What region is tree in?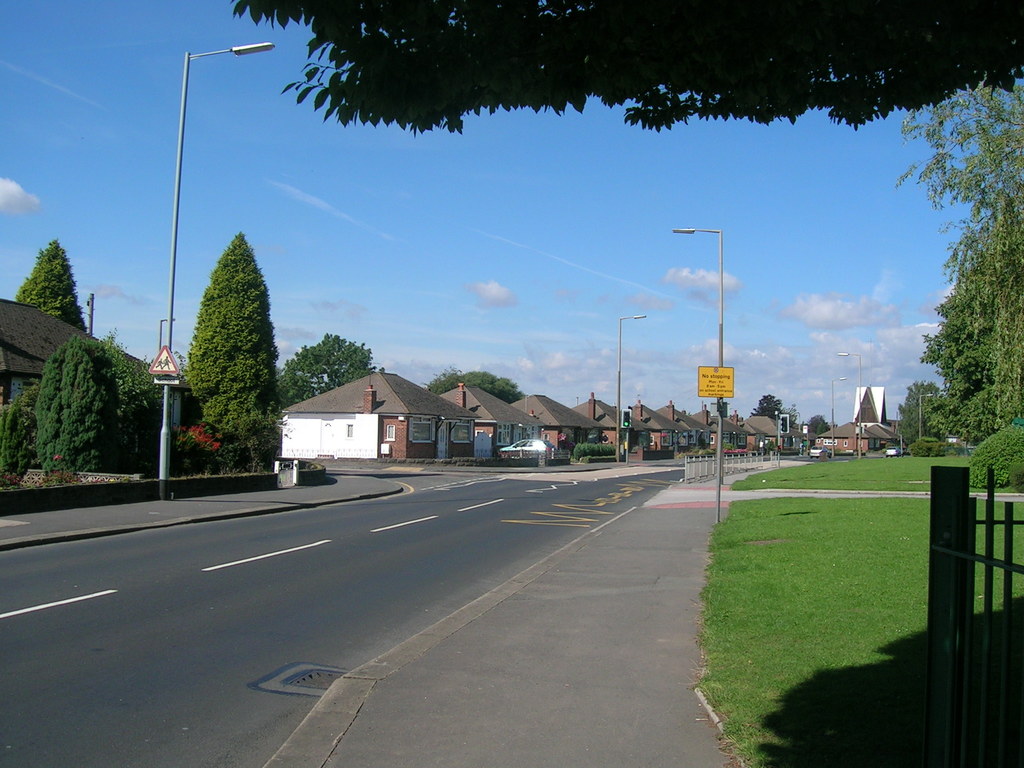
(x1=169, y1=203, x2=276, y2=484).
